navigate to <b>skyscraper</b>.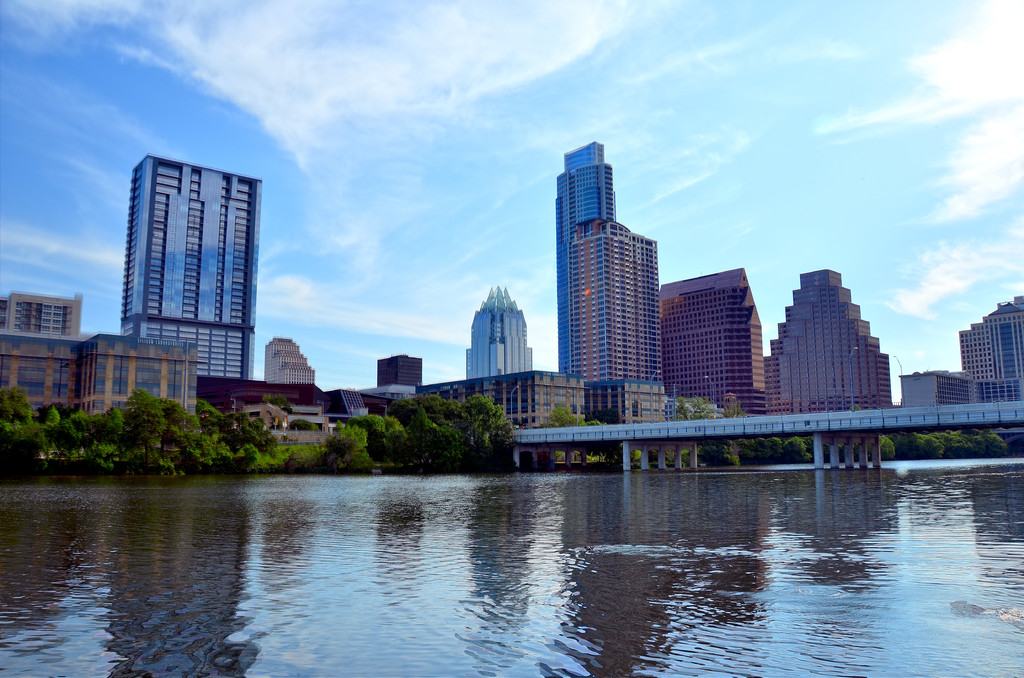
Navigation target: l=122, t=148, r=266, b=387.
